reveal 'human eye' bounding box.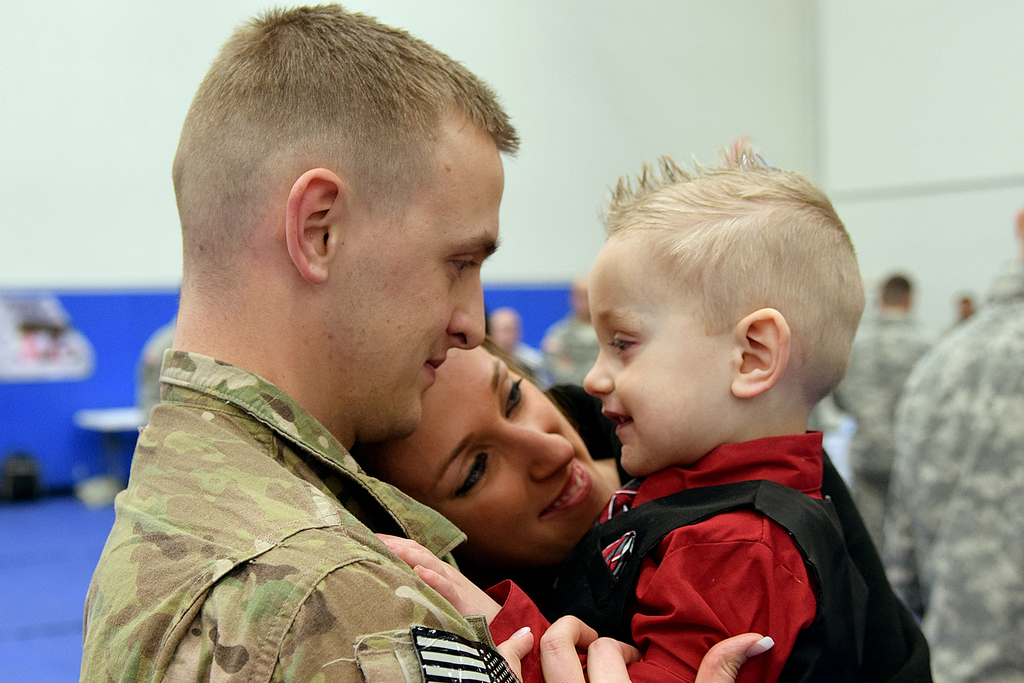
Revealed: <region>448, 447, 493, 500</region>.
